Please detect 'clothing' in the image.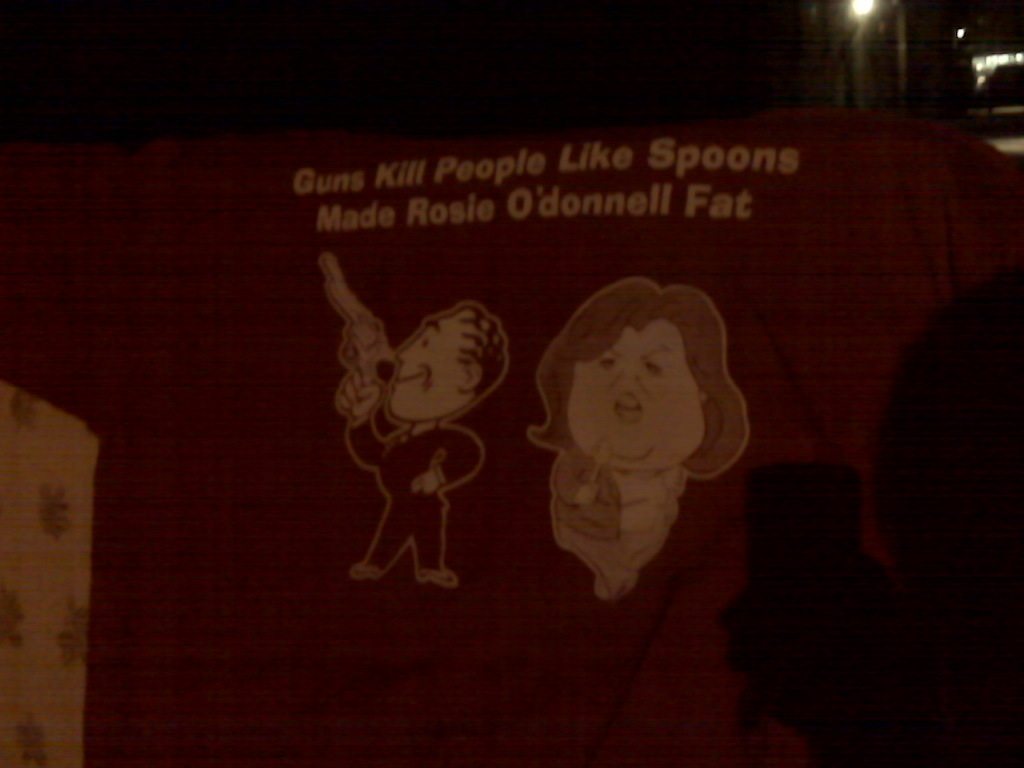
[x1=0, y1=128, x2=1023, y2=767].
